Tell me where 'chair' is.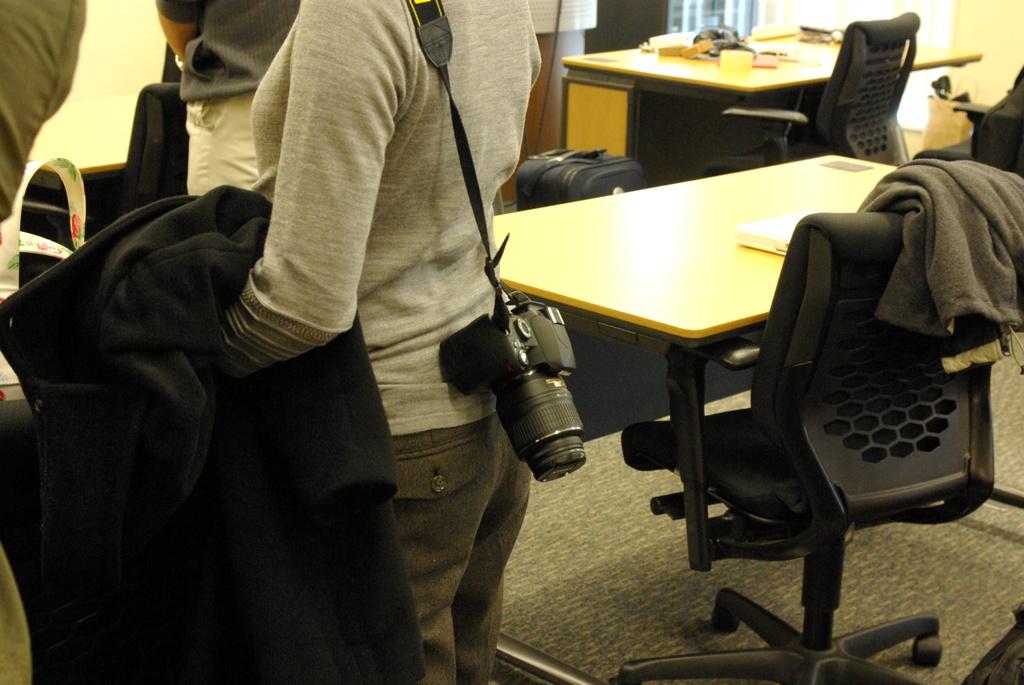
'chair' is at (x1=724, y1=13, x2=920, y2=165).
